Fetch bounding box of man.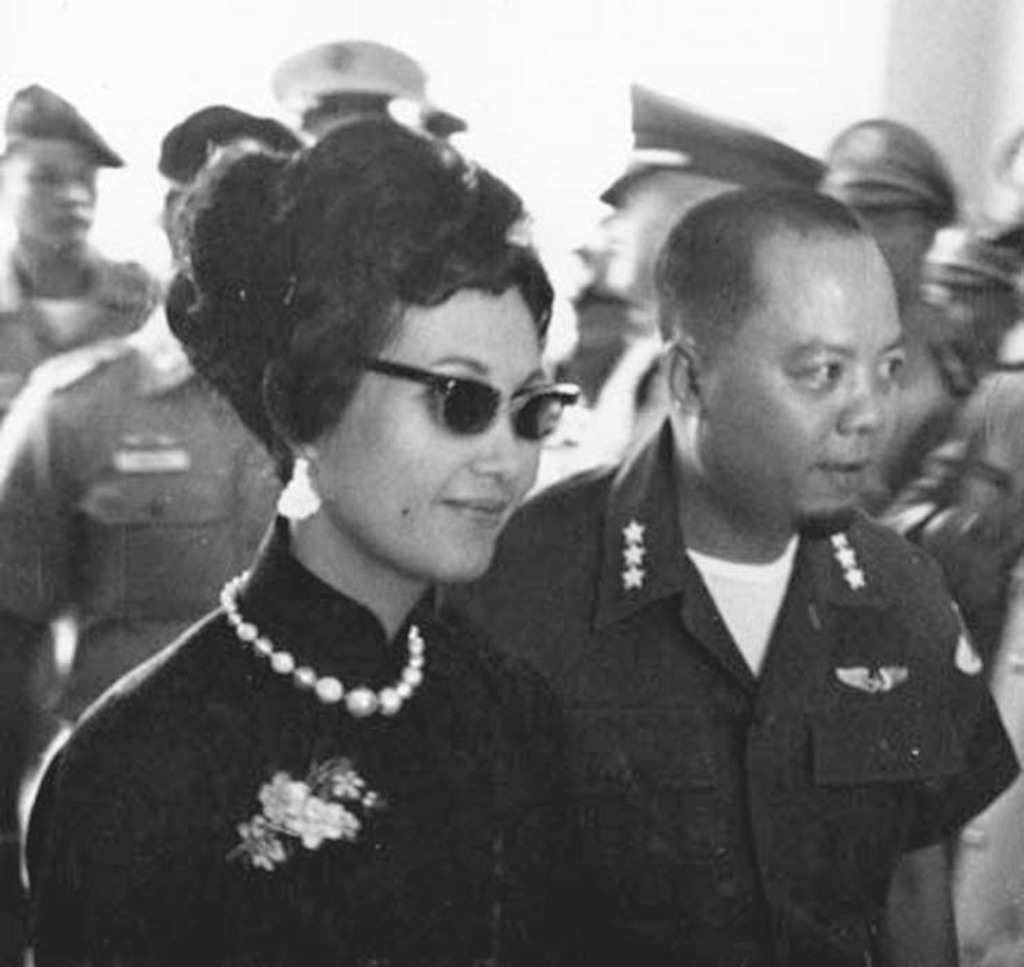
Bbox: box(587, 77, 848, 484).
